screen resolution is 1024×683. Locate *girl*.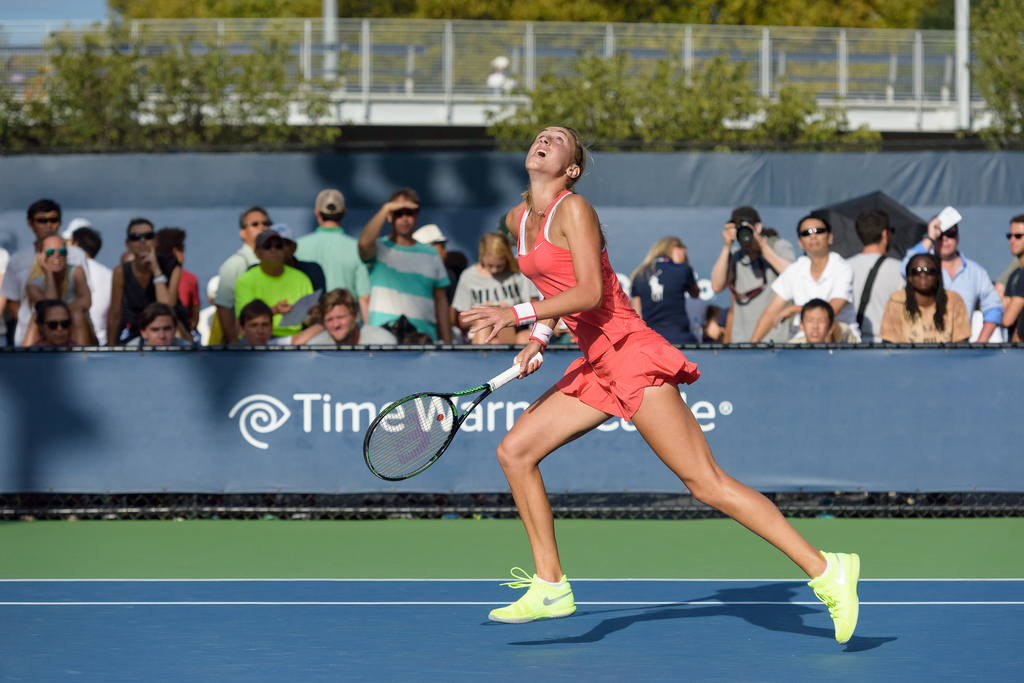
(left=460, top=122, right=860, bottom=643).
